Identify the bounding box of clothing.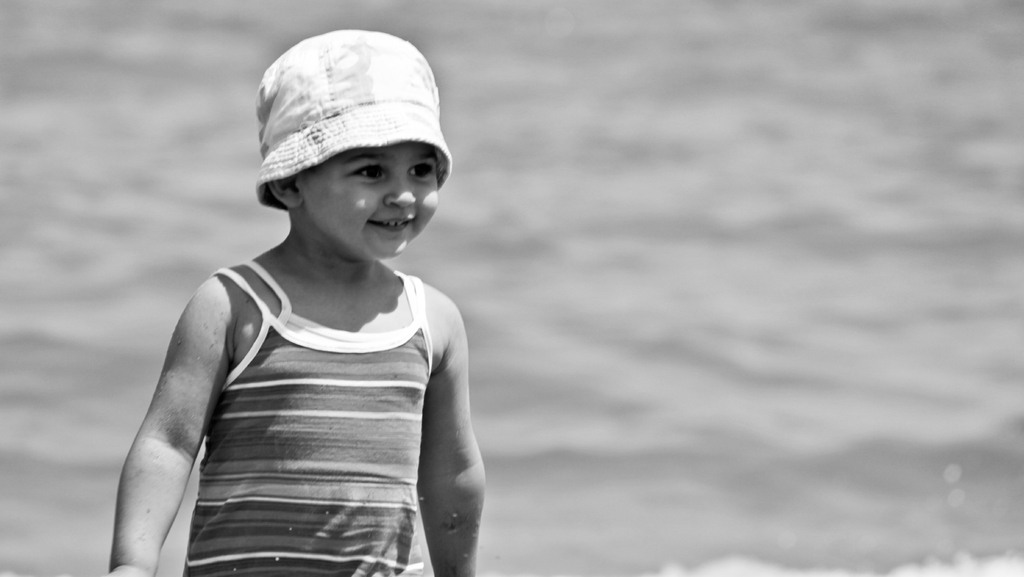
177/253/429/576.
